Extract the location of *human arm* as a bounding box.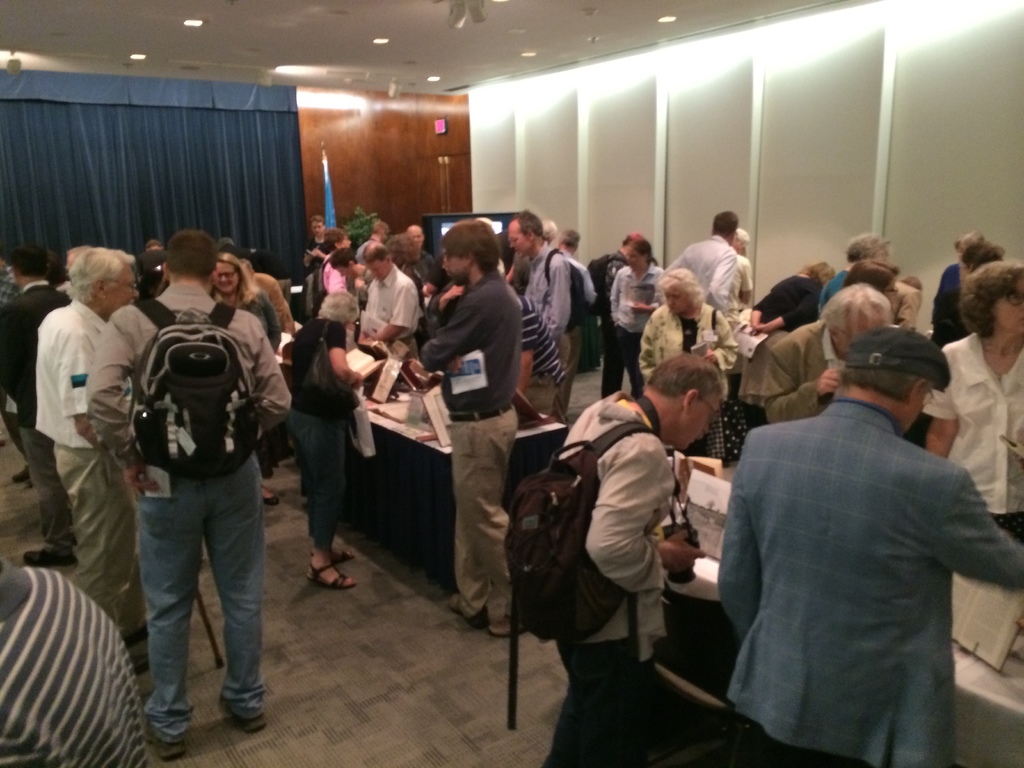
left=705, top=305, right=742, bottom=373.
